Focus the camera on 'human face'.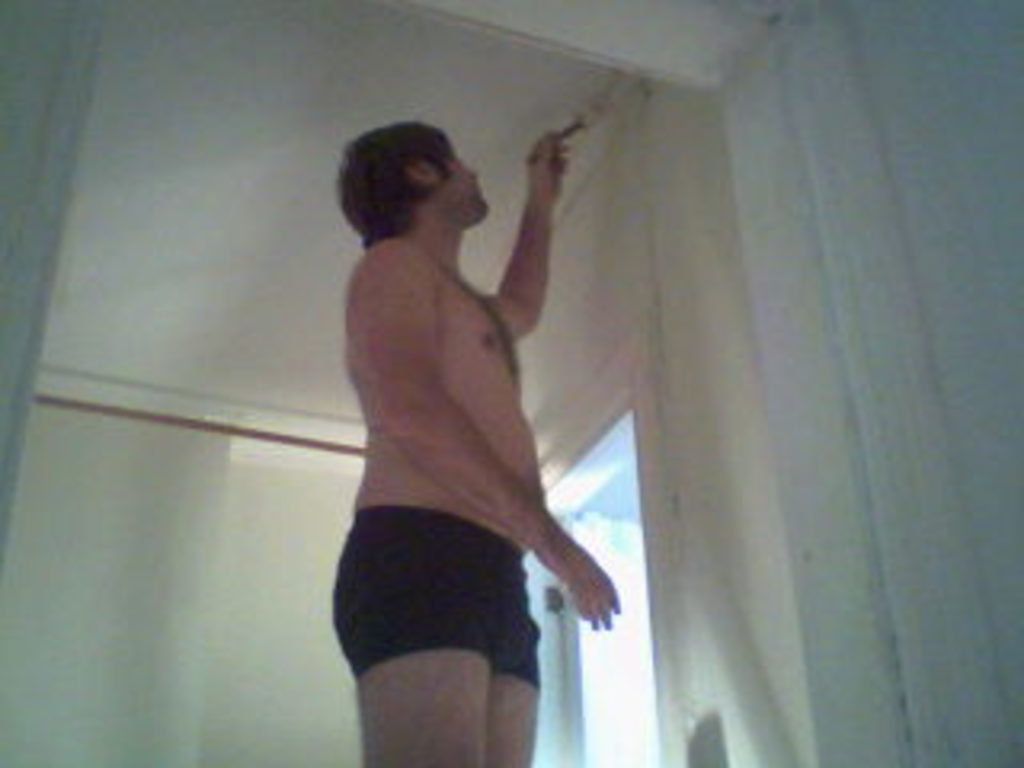
Focus region: x1=438, y1=138, x2=490, y2=211.
